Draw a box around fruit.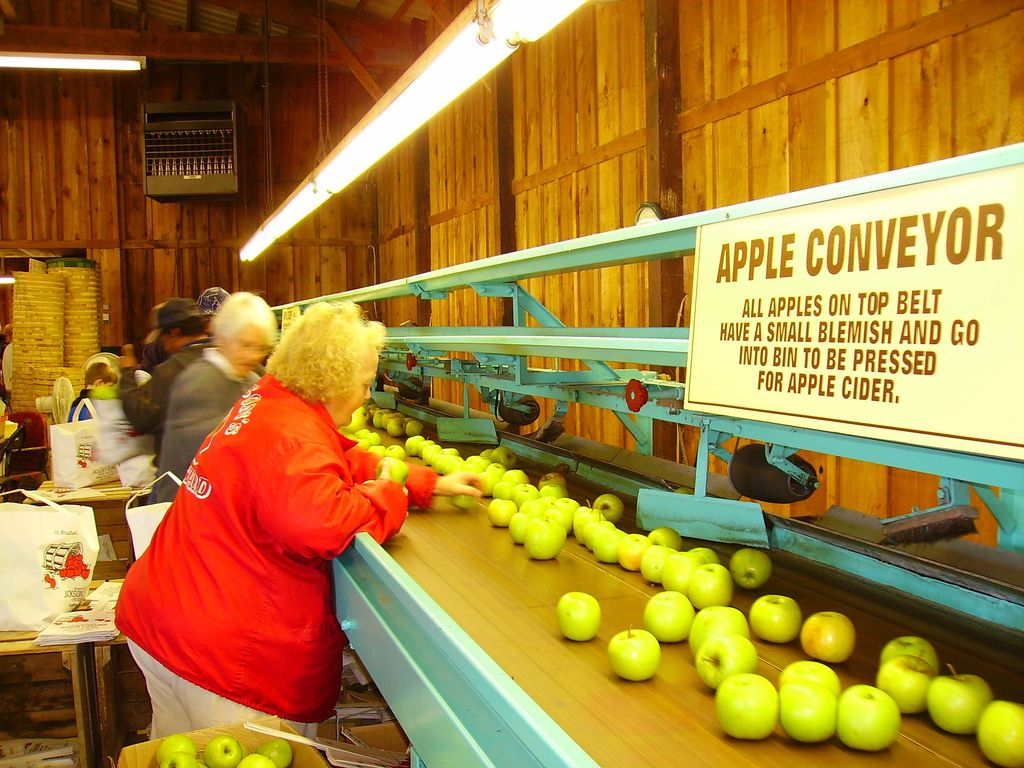
Rect(447, 481, 479, 508).
